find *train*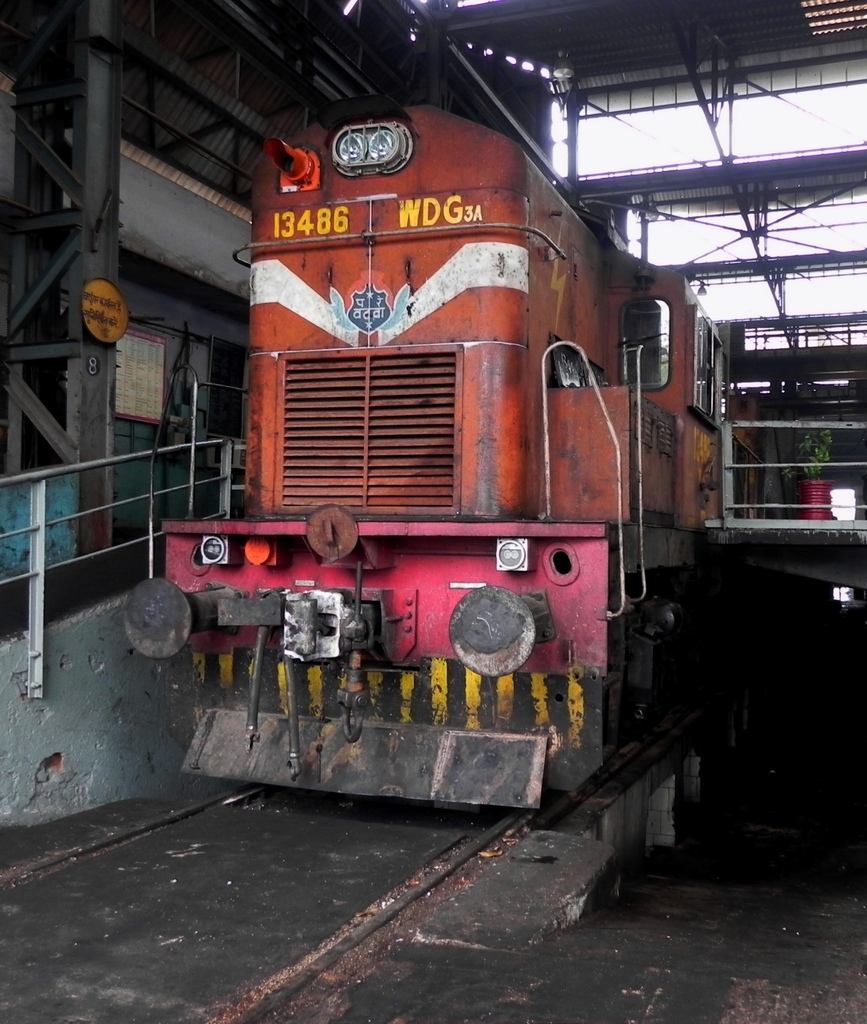
region(112, 70, 777, 812)
